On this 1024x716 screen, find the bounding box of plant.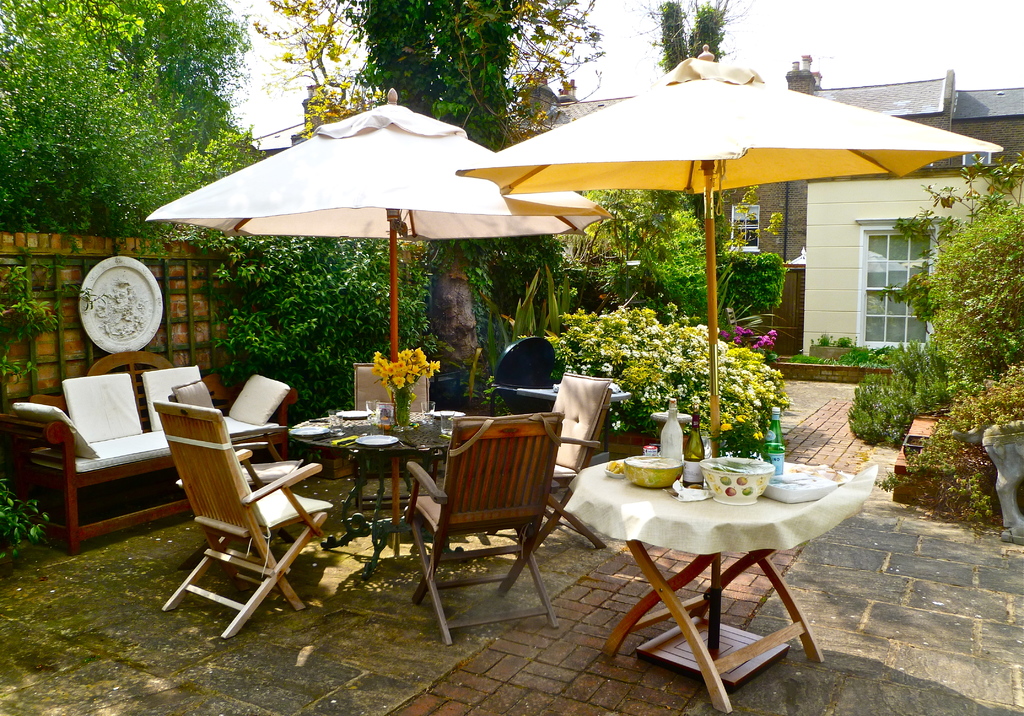
Bounding box: box(563, 257, 584, 295).
